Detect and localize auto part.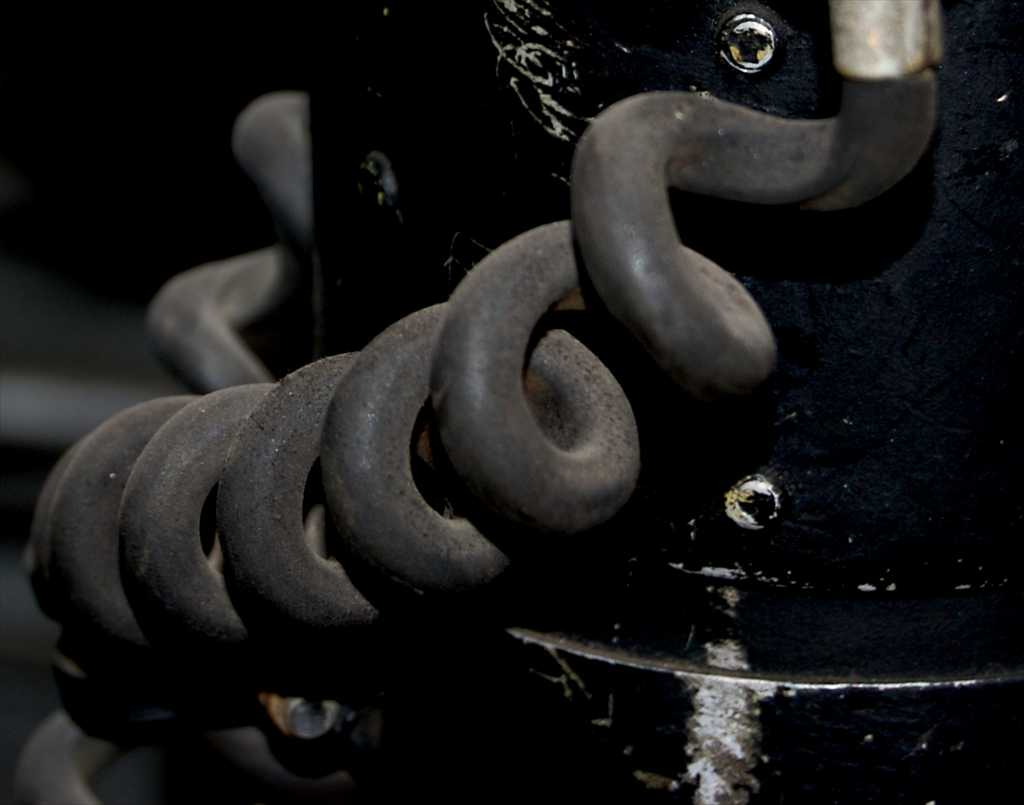
Localized at bbox(0, 0, 1023, 804).
